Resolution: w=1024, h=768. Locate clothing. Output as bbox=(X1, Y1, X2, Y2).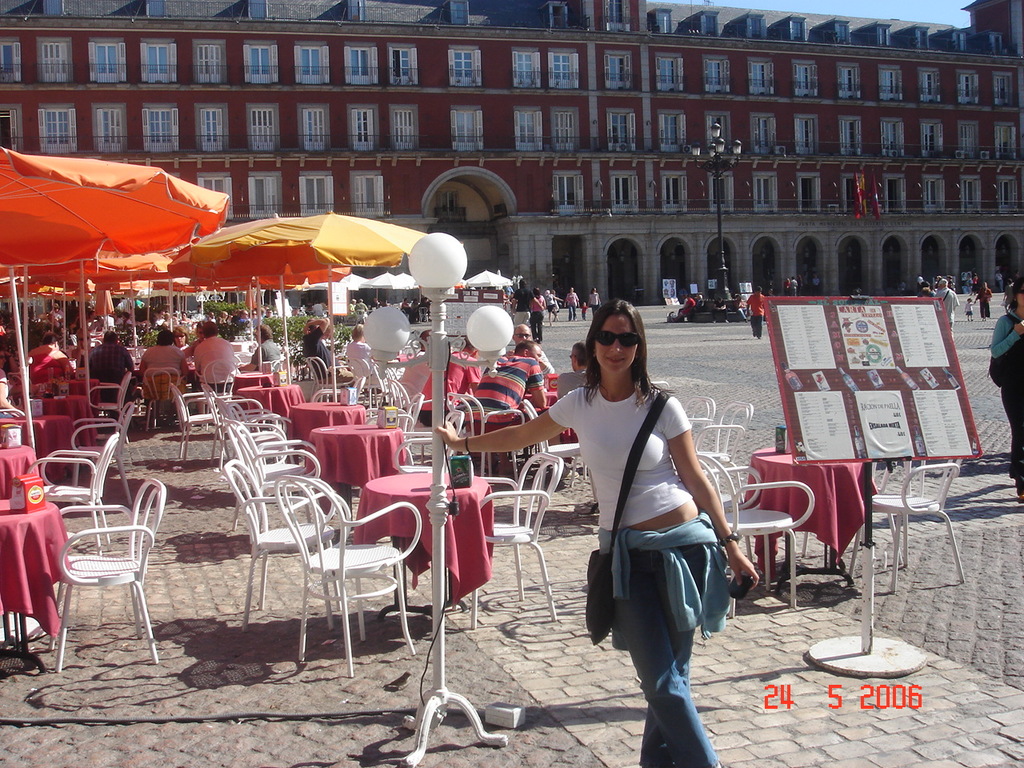
bbox=(790, 279, 800, 295).
